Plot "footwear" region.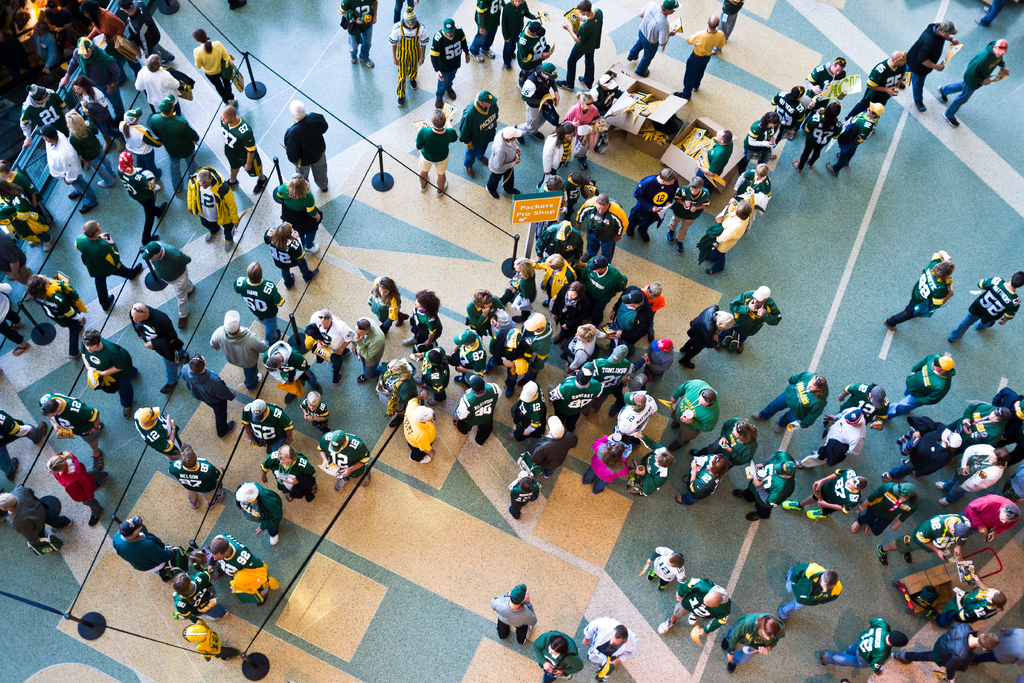
Plotted at (654,618,678,634).
